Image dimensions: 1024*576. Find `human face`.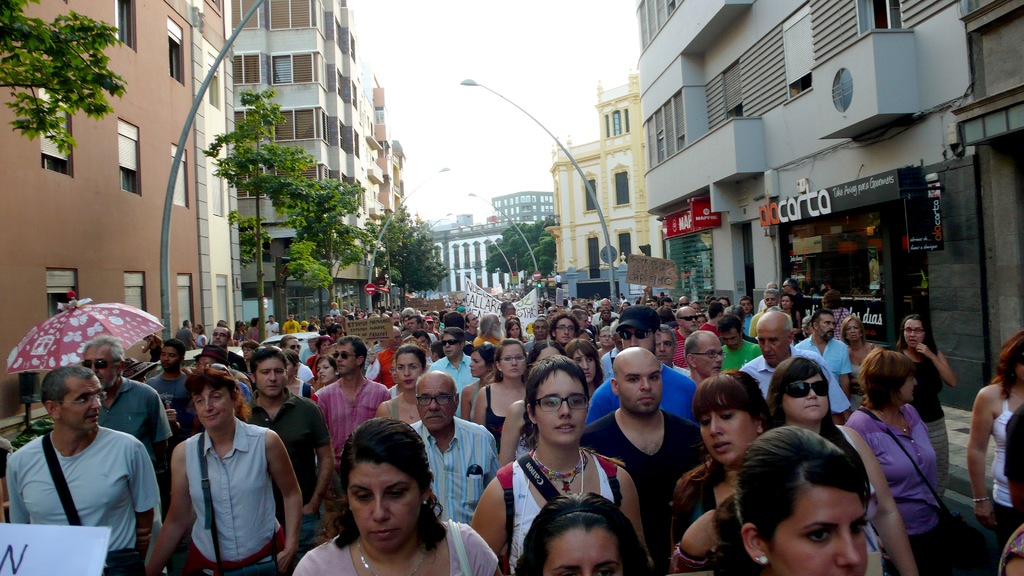
region(552, 318, 574, 343).
